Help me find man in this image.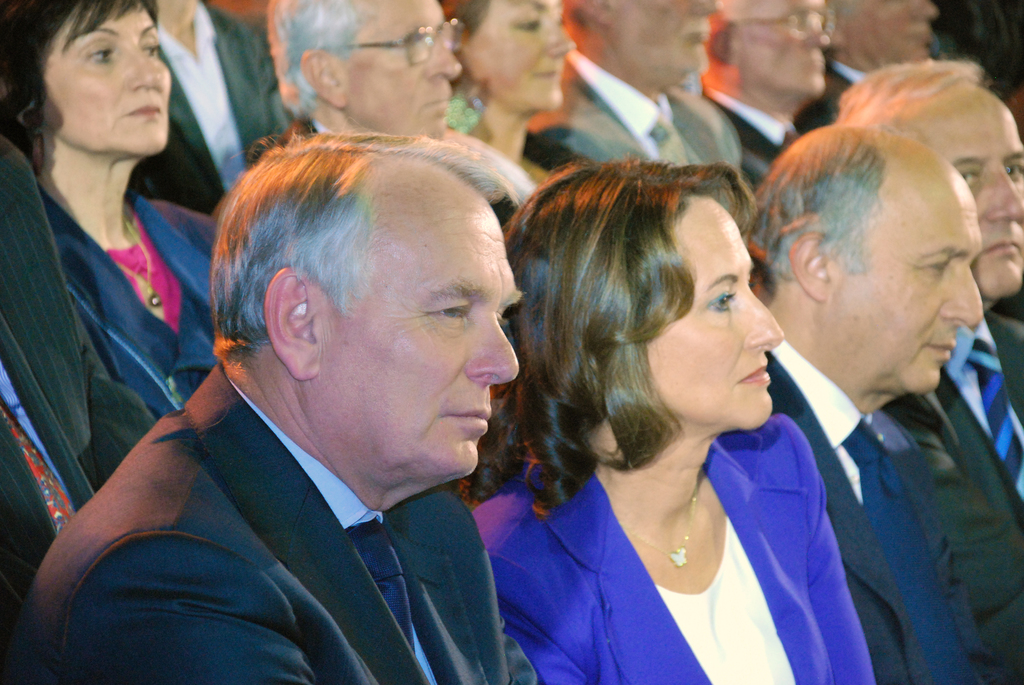
Found it: [525,0,740,164].
